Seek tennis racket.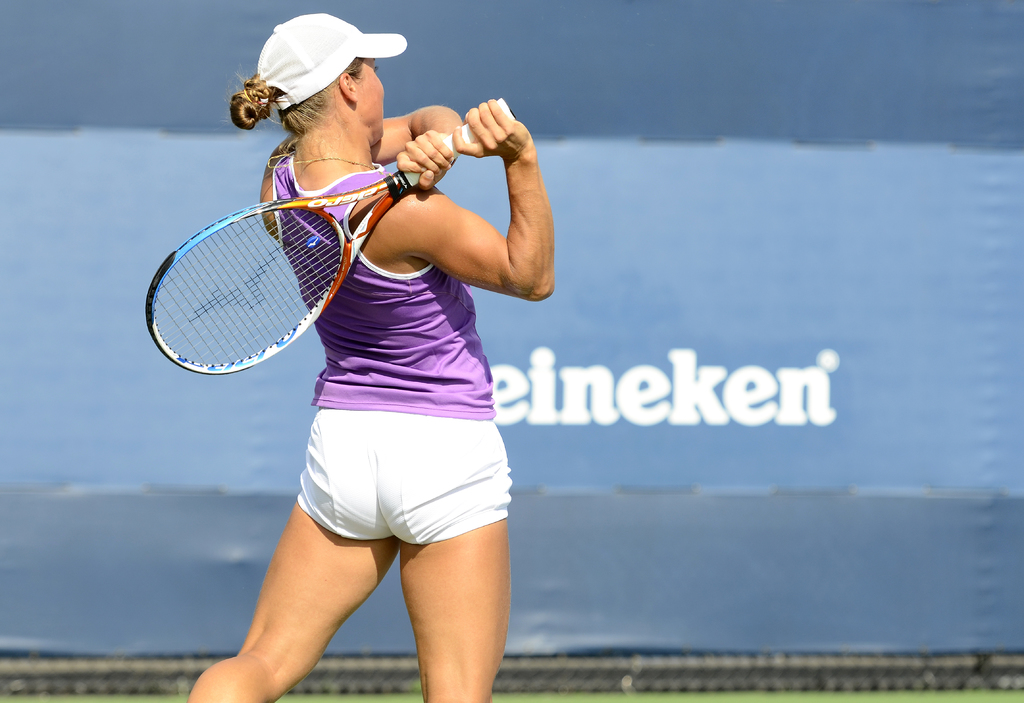
bbox=[145, 97, 514, 376].
